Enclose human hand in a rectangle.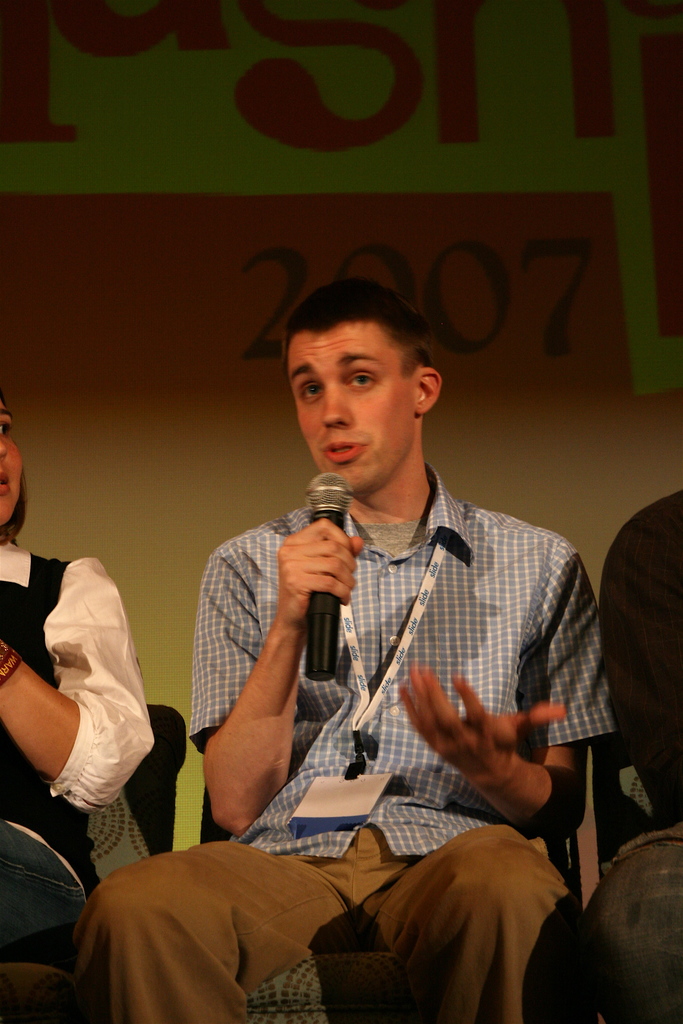
(397, 660, 568, 796).
